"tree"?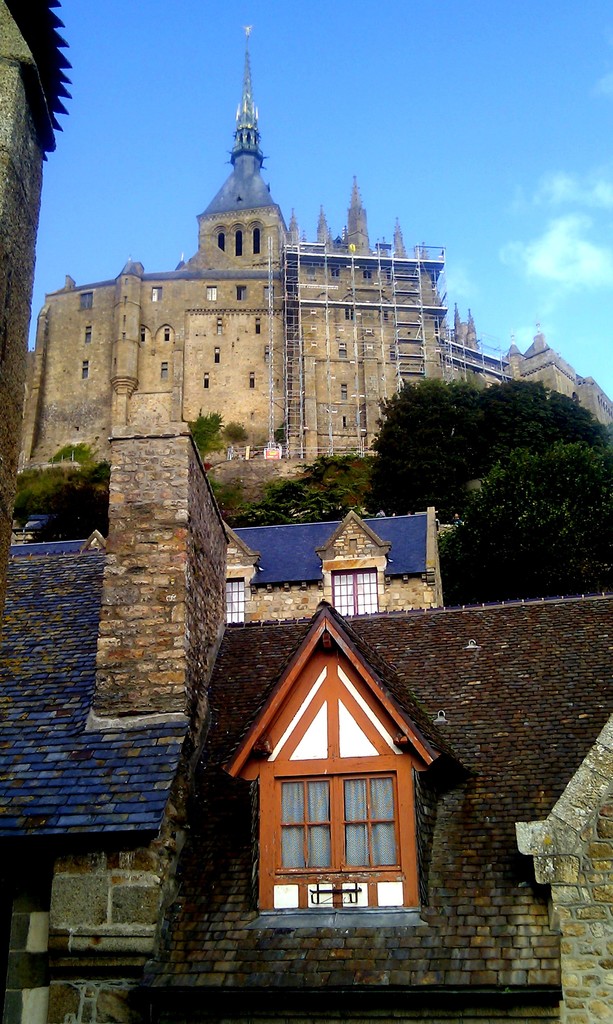
219, 426, 252, 441
